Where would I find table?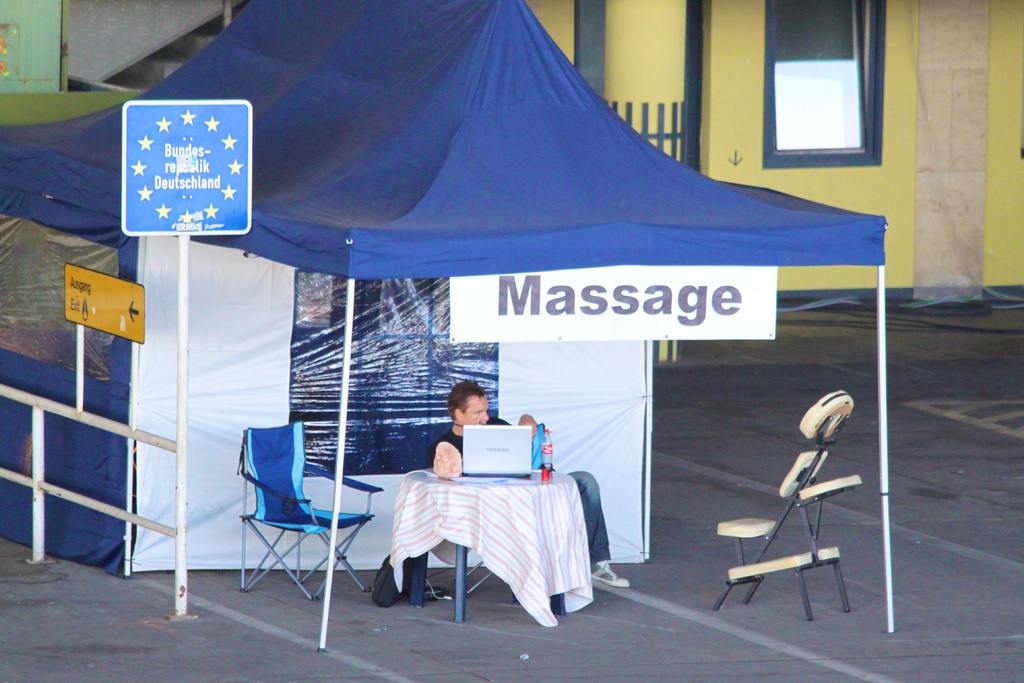
At bbox(366, 463, 615, 633).
